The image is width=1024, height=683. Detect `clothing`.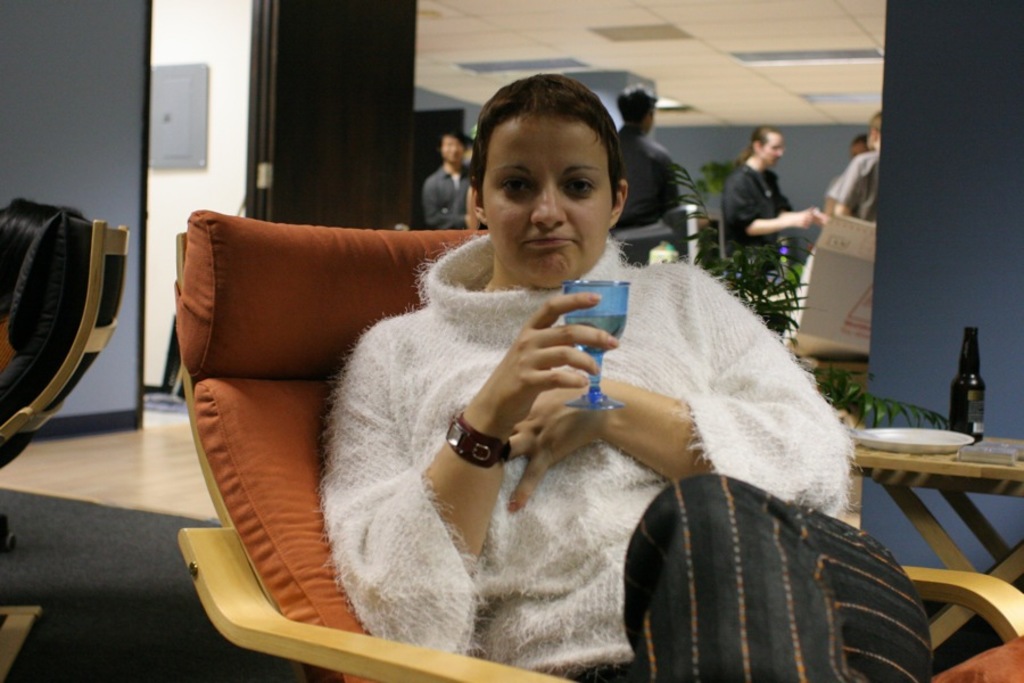
Detection: BBox(613, 124, 680, 229).
